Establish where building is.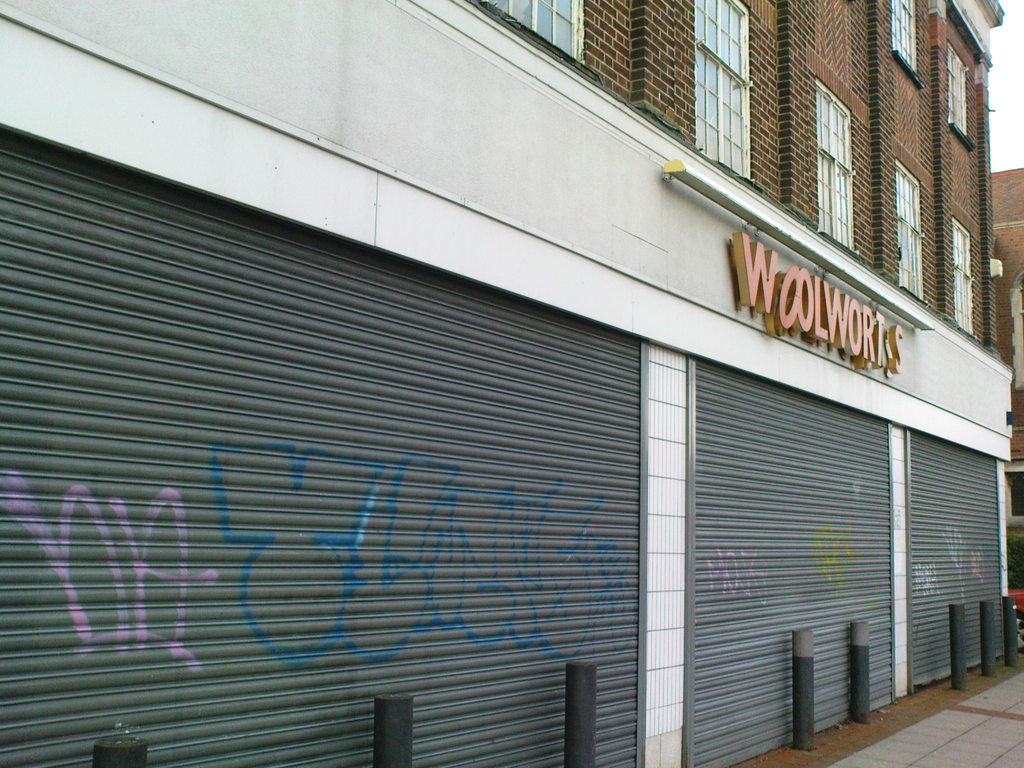
Established at region(0, 0, 1023, 767).
